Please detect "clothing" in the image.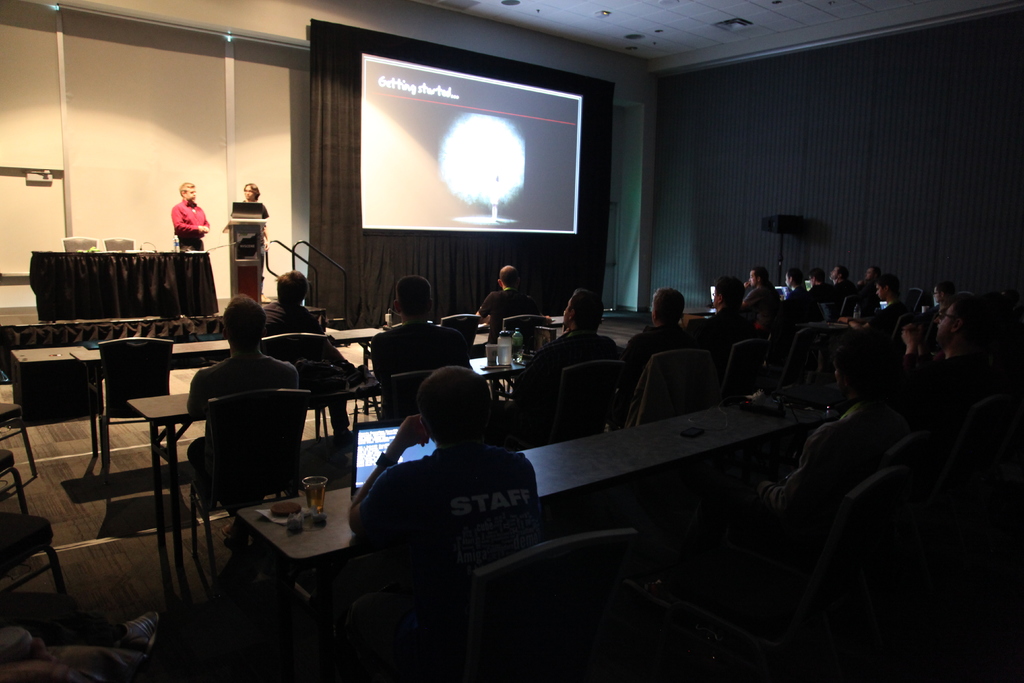
{"left": 256, "top": 297, "right": 332, "bottom": 340}.
